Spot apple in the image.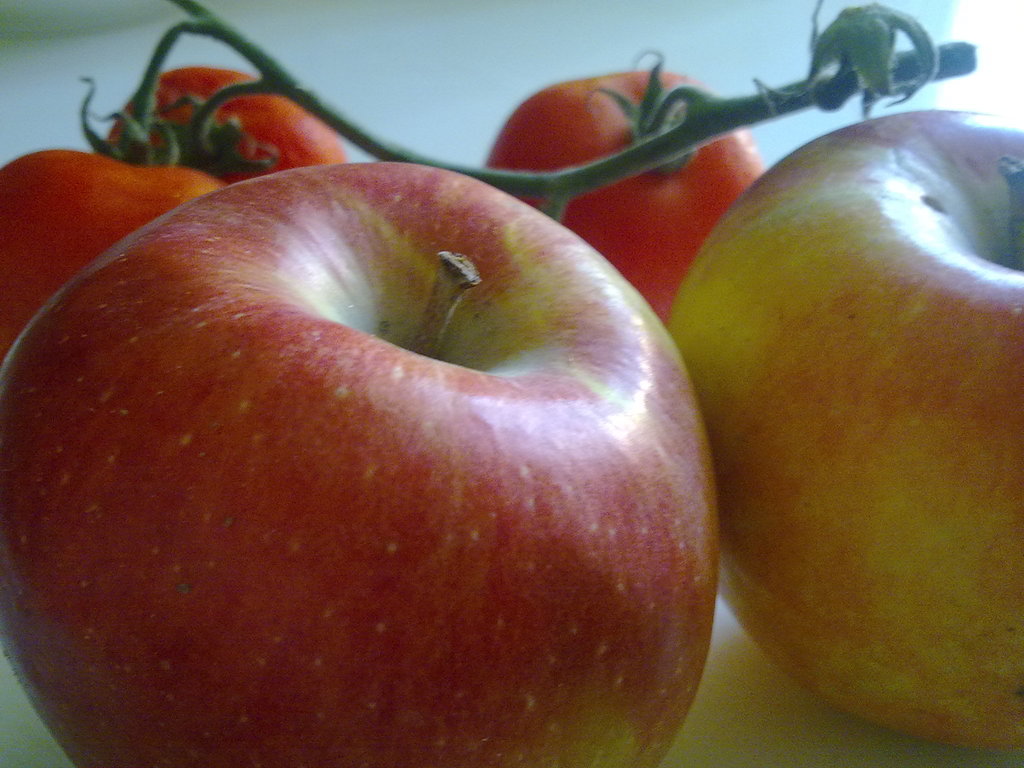
apple found at box=[664, 102, 1023, 753].
